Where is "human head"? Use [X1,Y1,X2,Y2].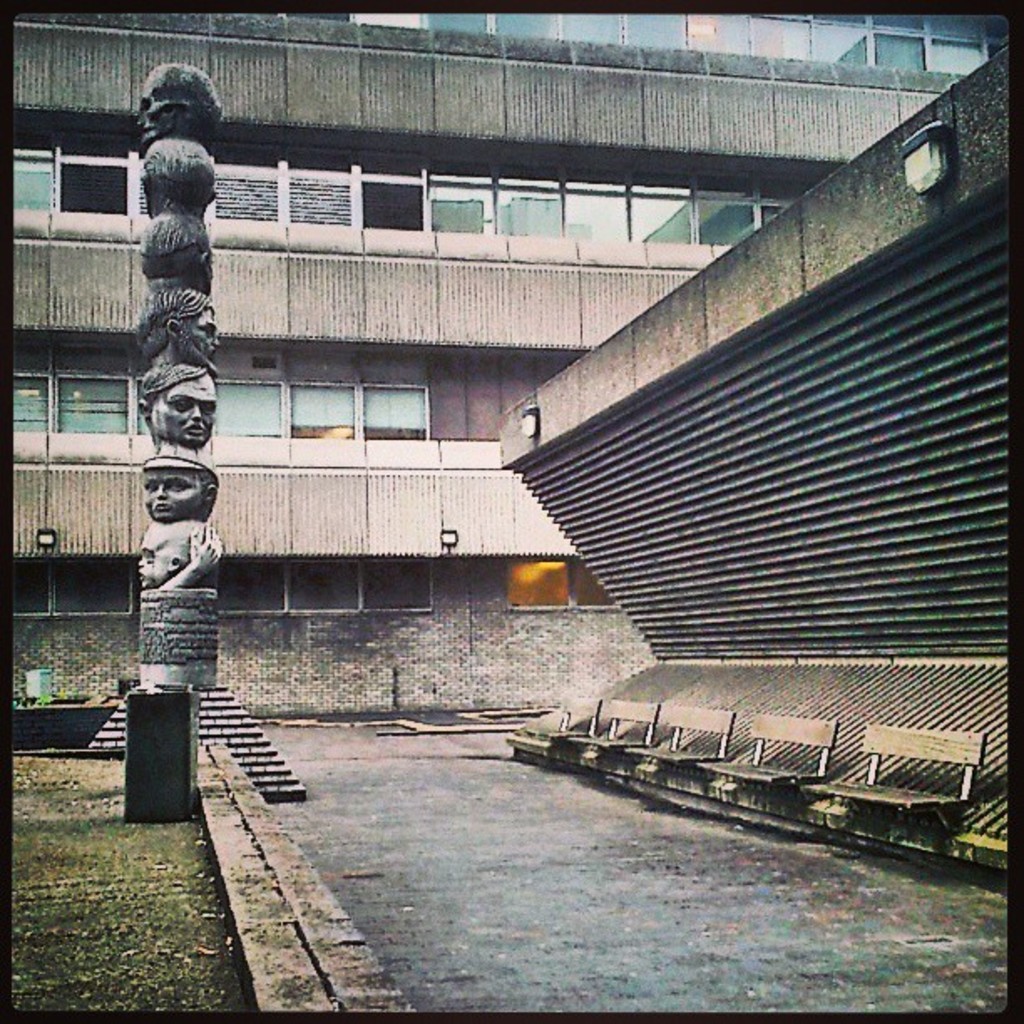
[137,517,223,584].
